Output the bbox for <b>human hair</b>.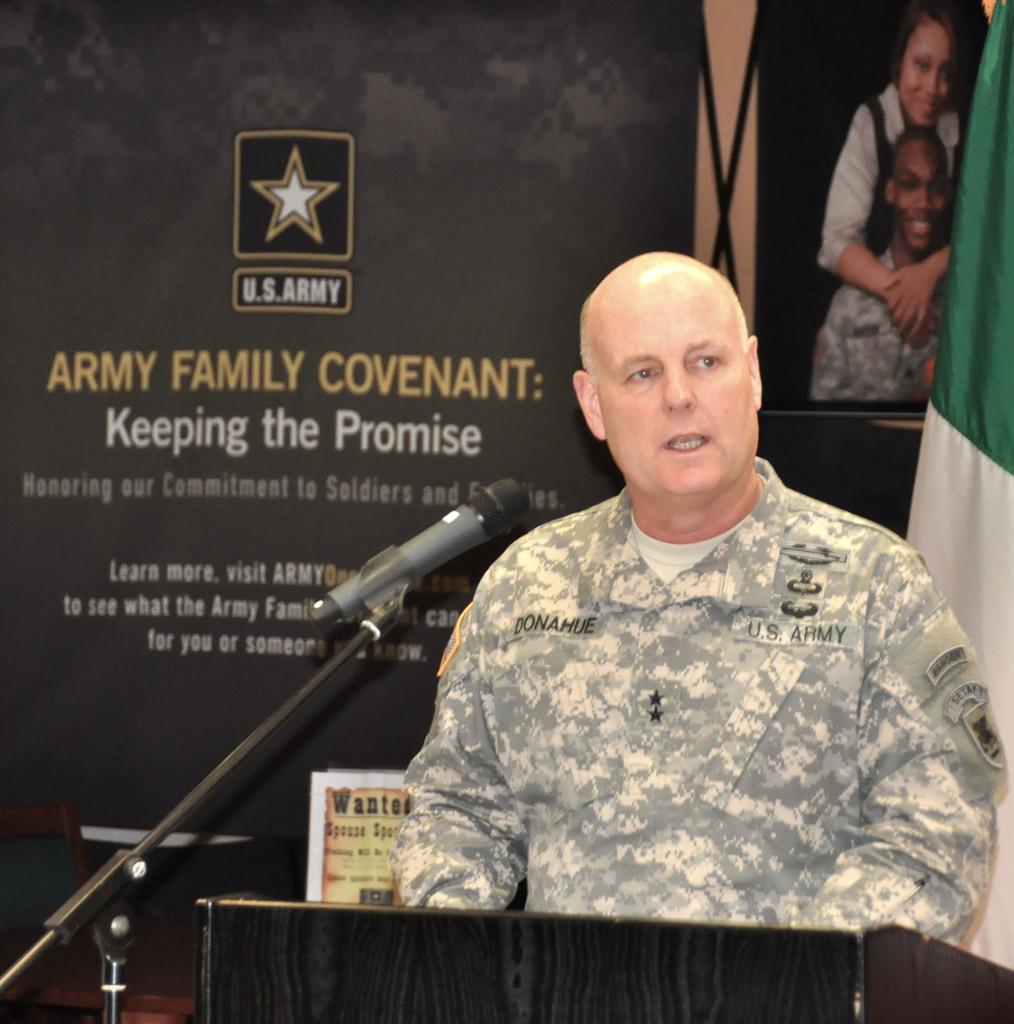
Rect(888, 0, 970, 115).
